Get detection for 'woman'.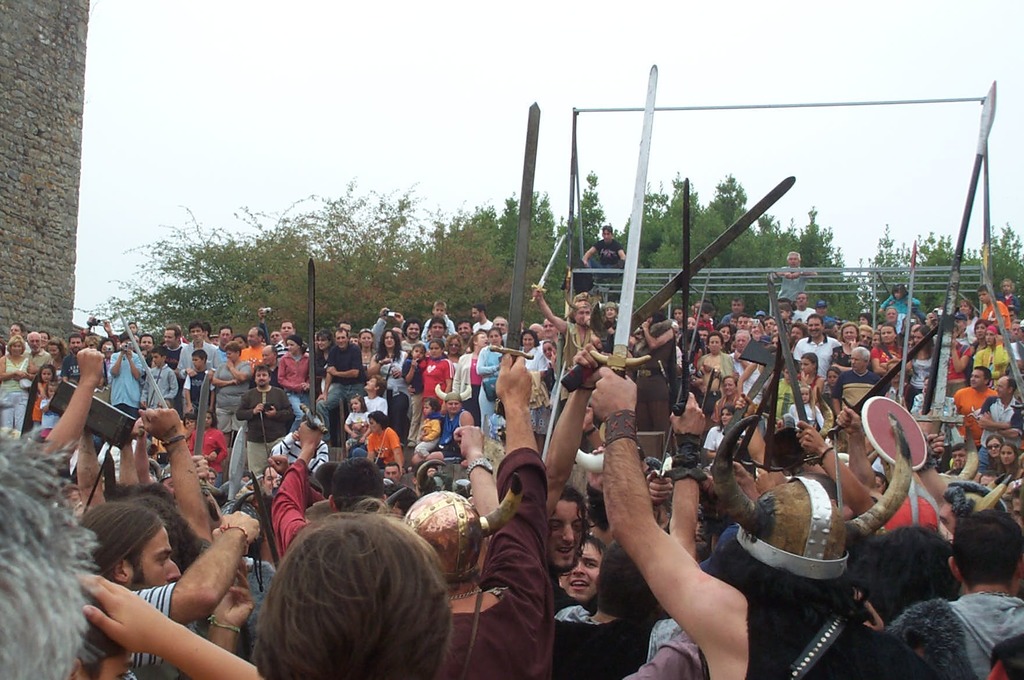
Detection: [left=972, top=320, right=1007, bottom=386].
